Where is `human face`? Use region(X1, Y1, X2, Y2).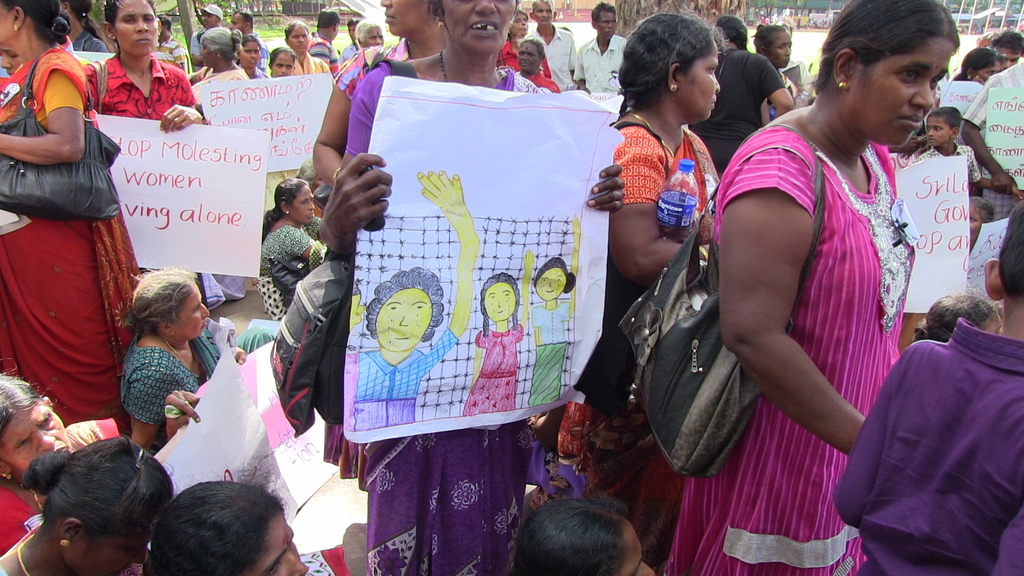
region(529, 0, 555, 29).
